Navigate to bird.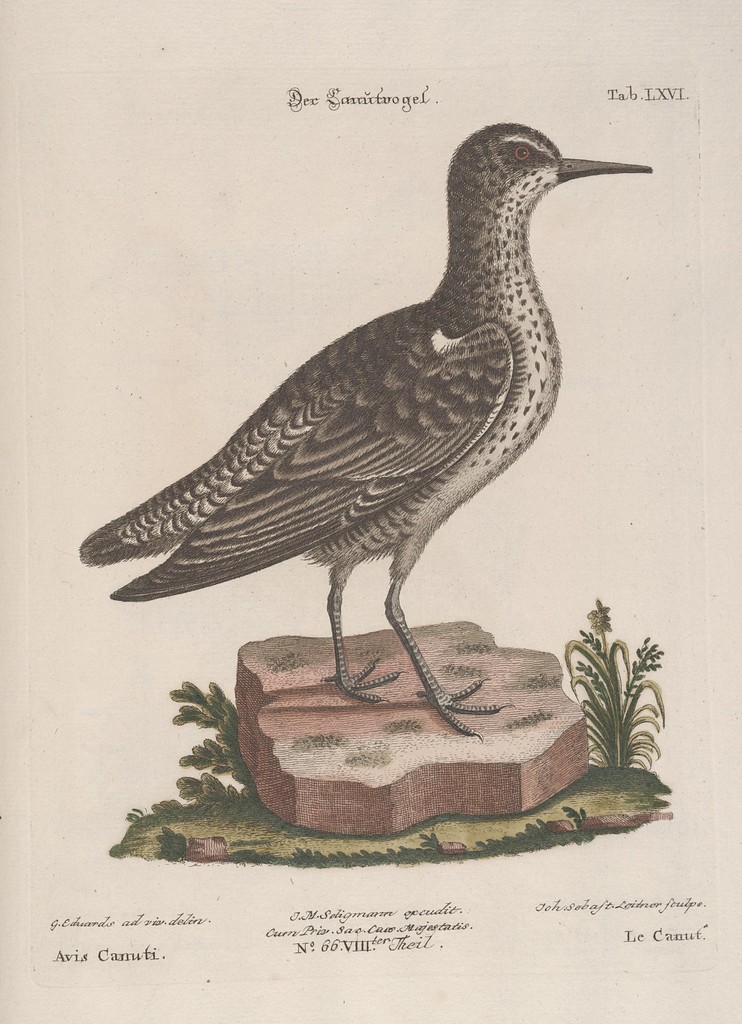
Navigation target: detection(87, 126, 677, 721).
